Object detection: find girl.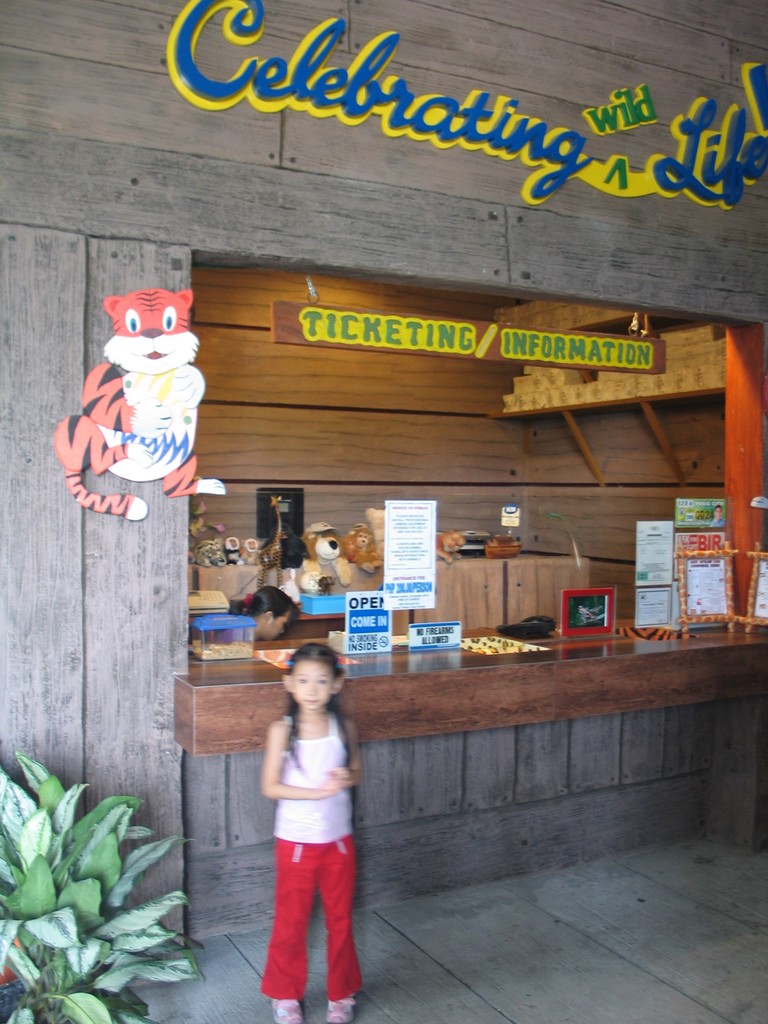
257:636:367:1023.
